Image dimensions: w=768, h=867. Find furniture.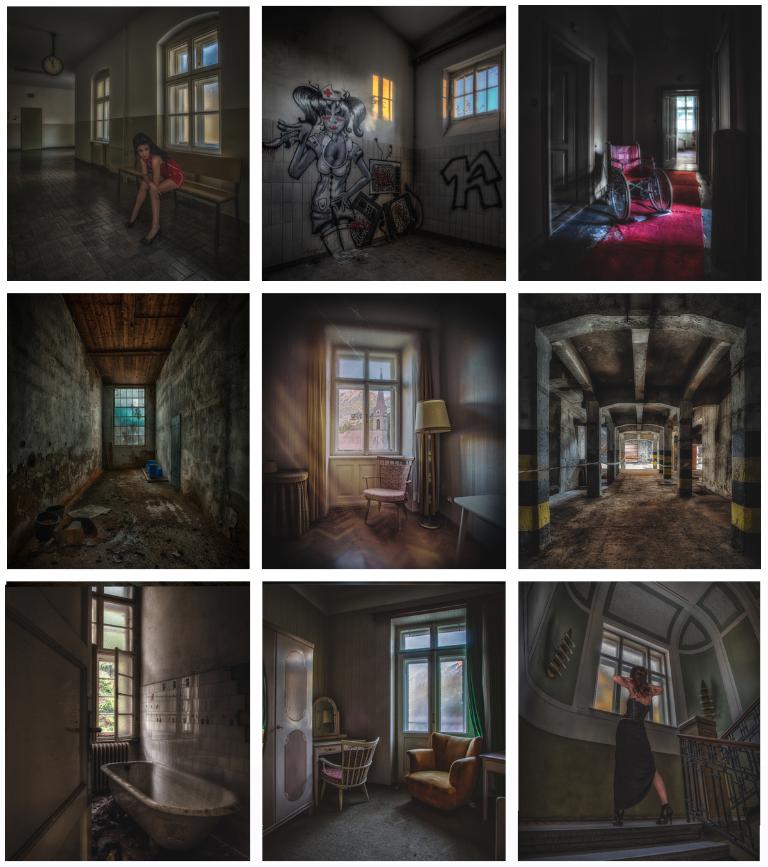
select_region(405, 731, 484, 827).
